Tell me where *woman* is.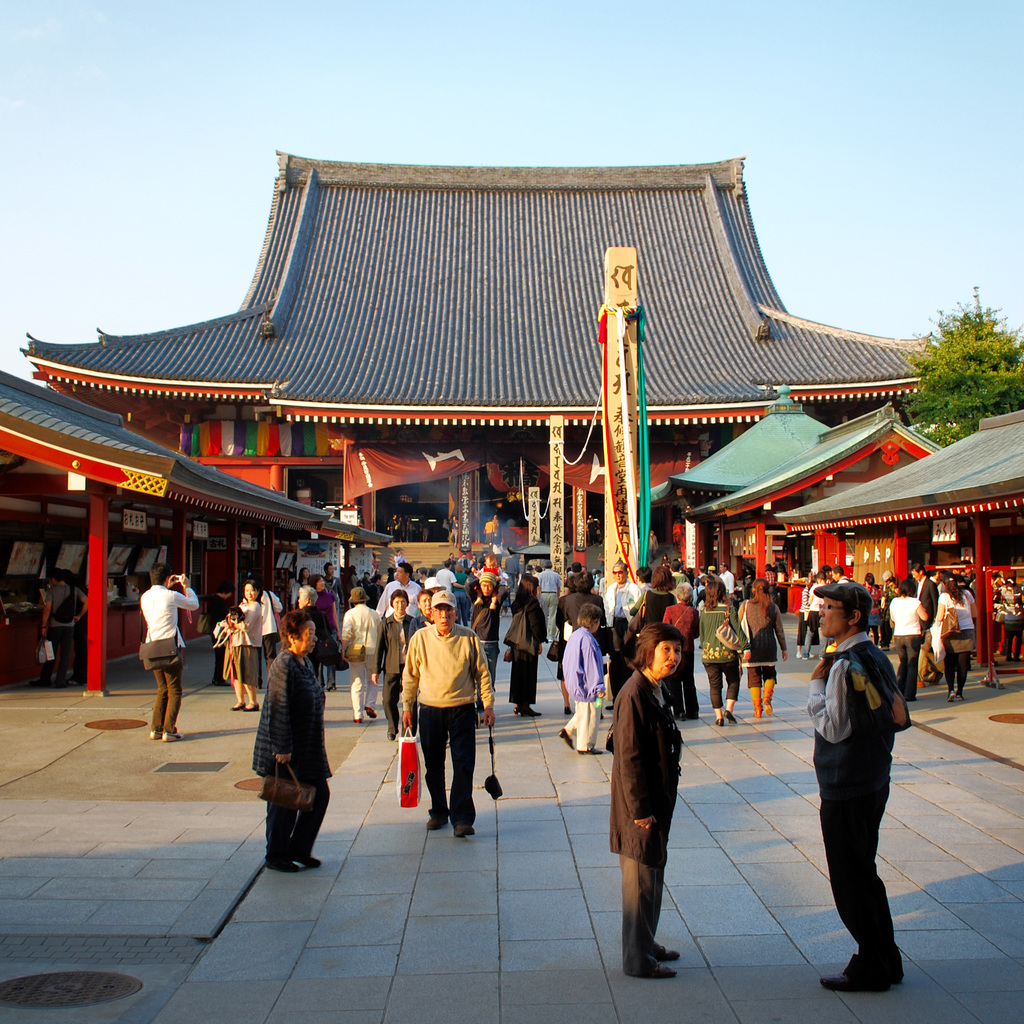
*woman* is at [x1=790, y1=578, x2=816, y2=657].
